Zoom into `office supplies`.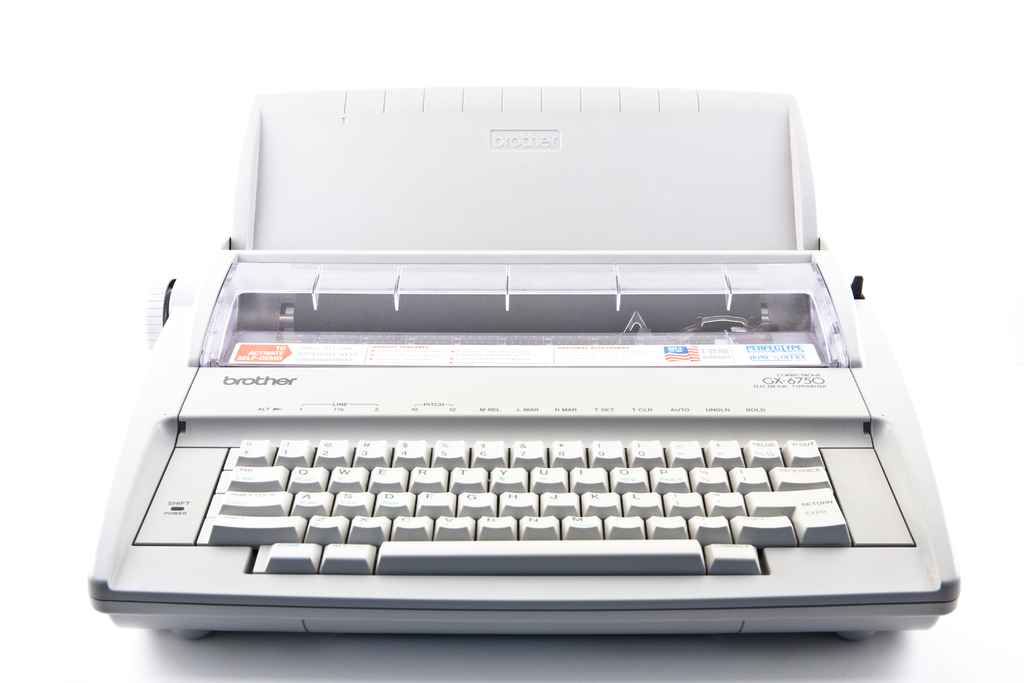
Zoom target: 46:65:971:682.
